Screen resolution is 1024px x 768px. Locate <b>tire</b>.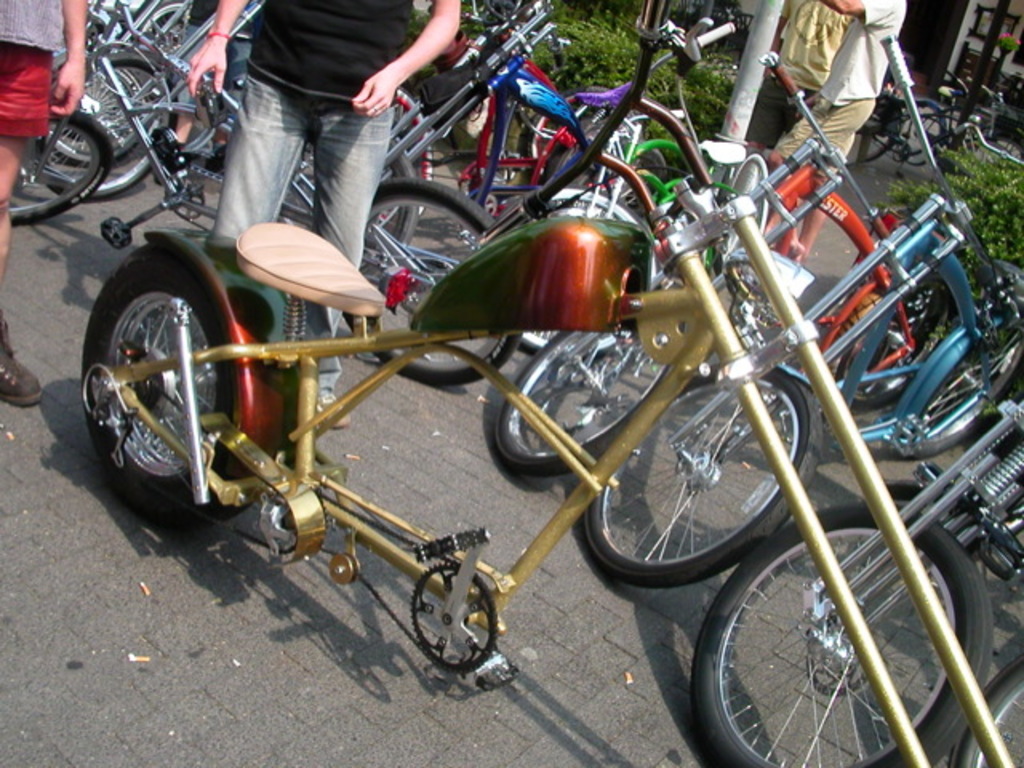
<region>578, 363, 816, 590</region>.
